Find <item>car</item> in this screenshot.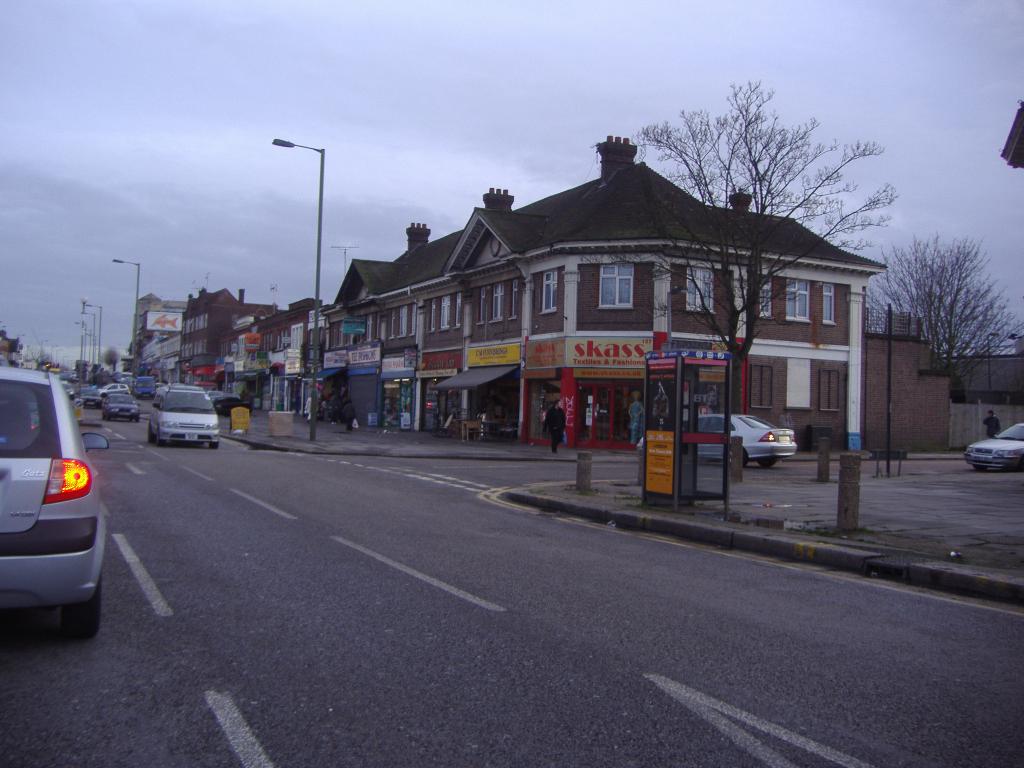
The bounding box for <item>car</item> is box=[99, 390, 141, 424].
